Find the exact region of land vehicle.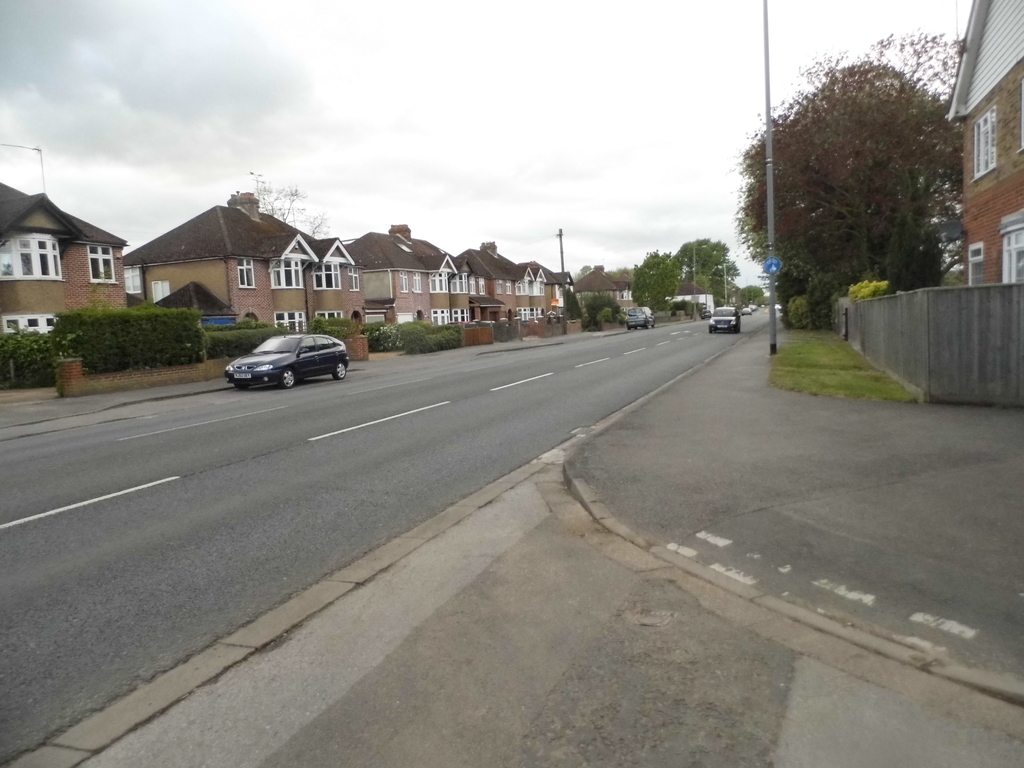
Exact region: <region>709, 308, 739, 332</region>.
